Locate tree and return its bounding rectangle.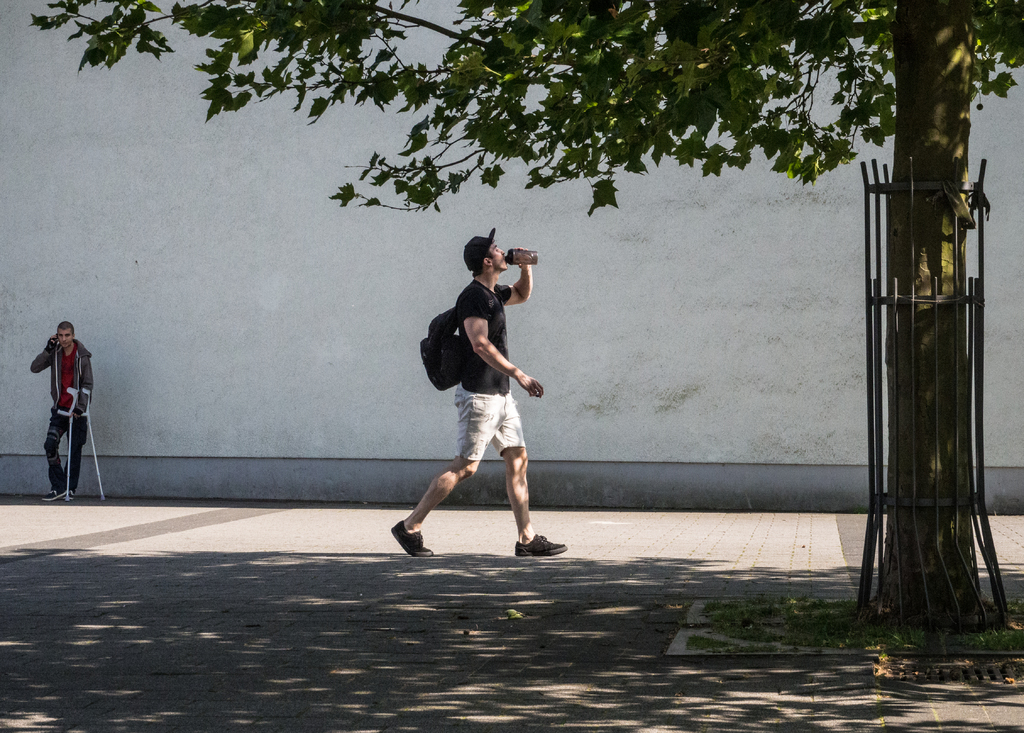
<region>29, 0, 1023, 627</region>.
